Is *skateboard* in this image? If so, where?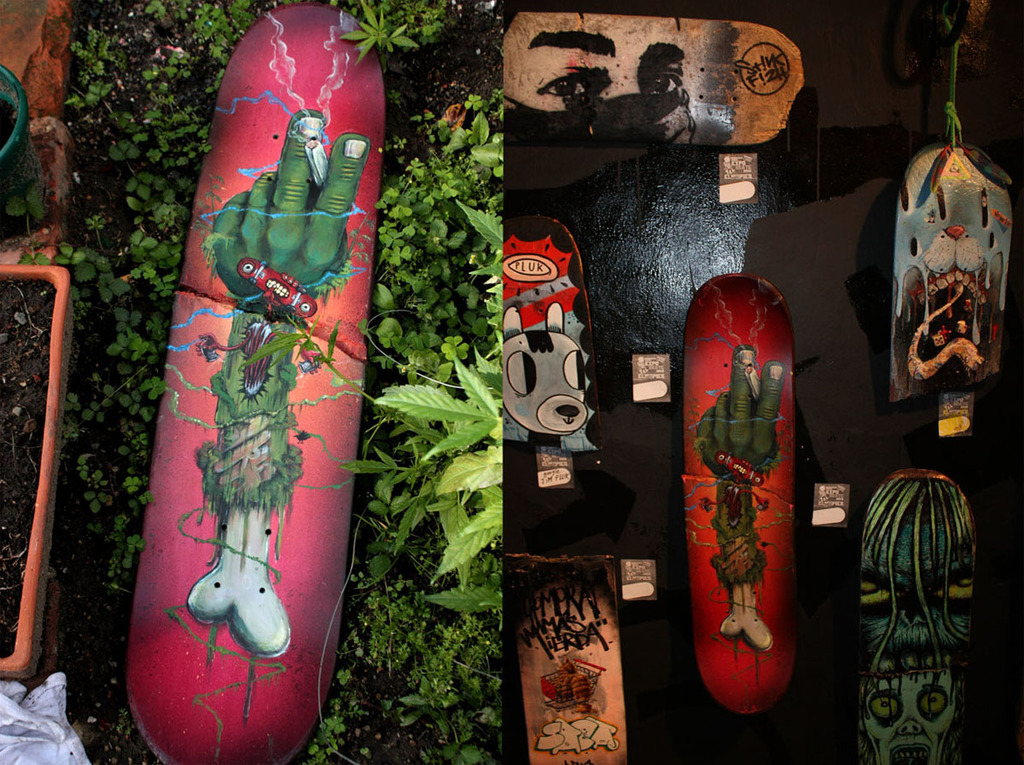
Yes, at 890,139,1017,401.
